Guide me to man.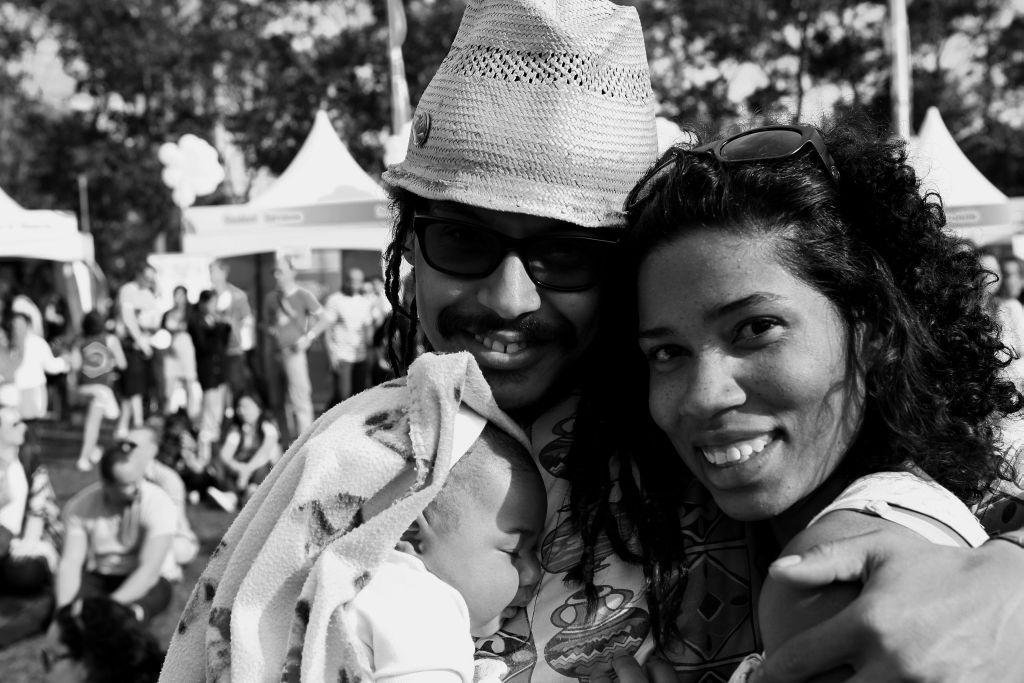
Guidance: pyautogui.locateOnScreen(55, 421, 188, 647).
